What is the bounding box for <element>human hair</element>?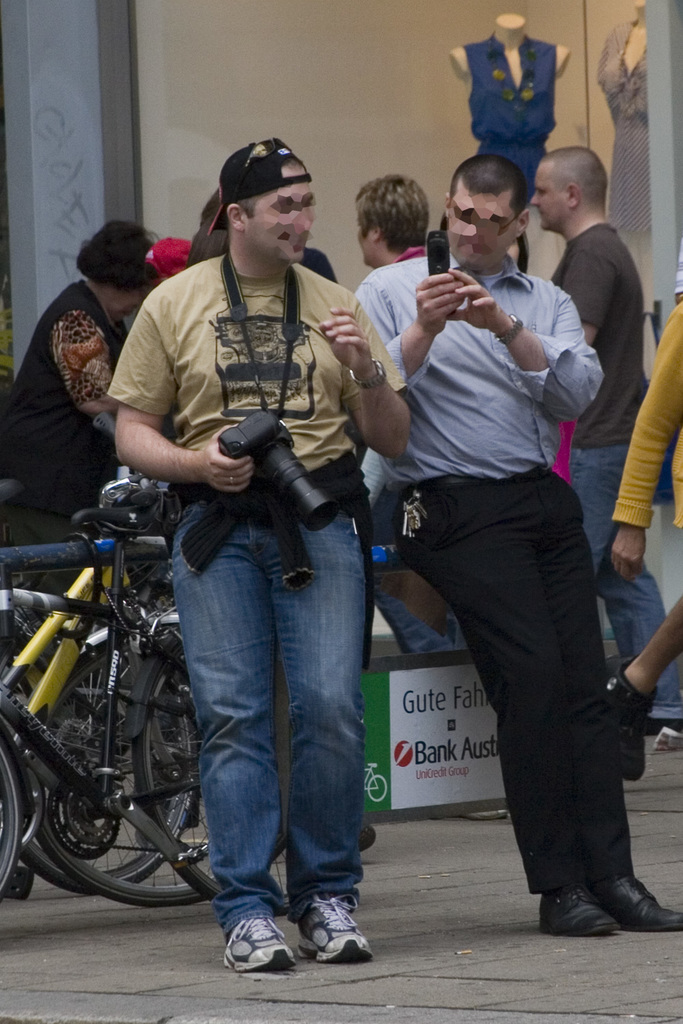
199 188 225 237.
